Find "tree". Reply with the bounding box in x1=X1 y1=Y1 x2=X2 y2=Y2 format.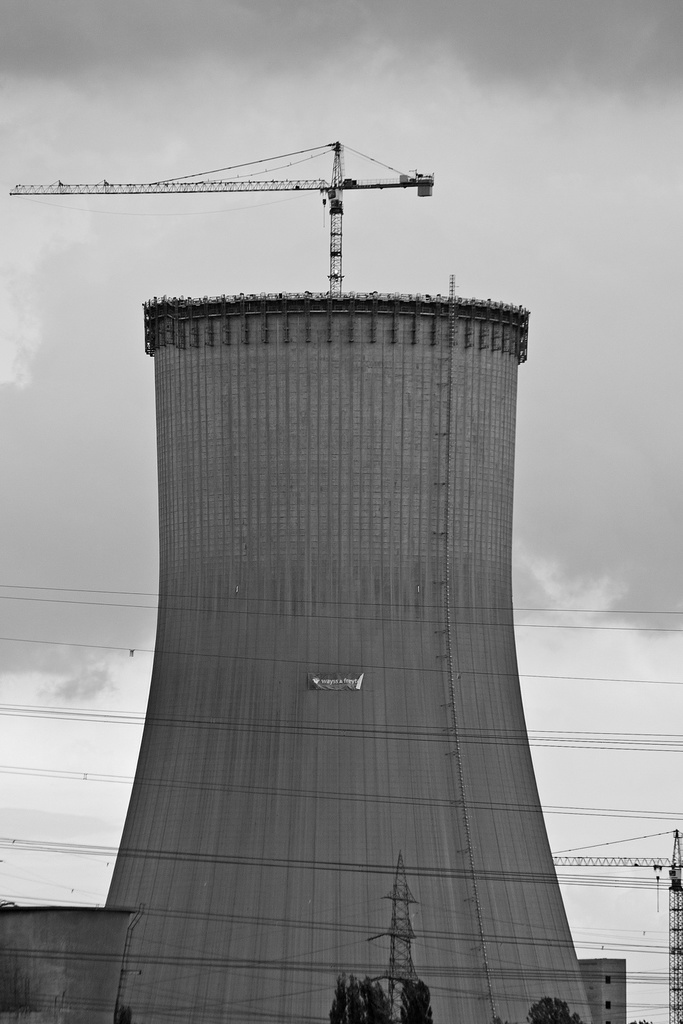
x1=111 y1=1002 x2=139 y2=1023.
